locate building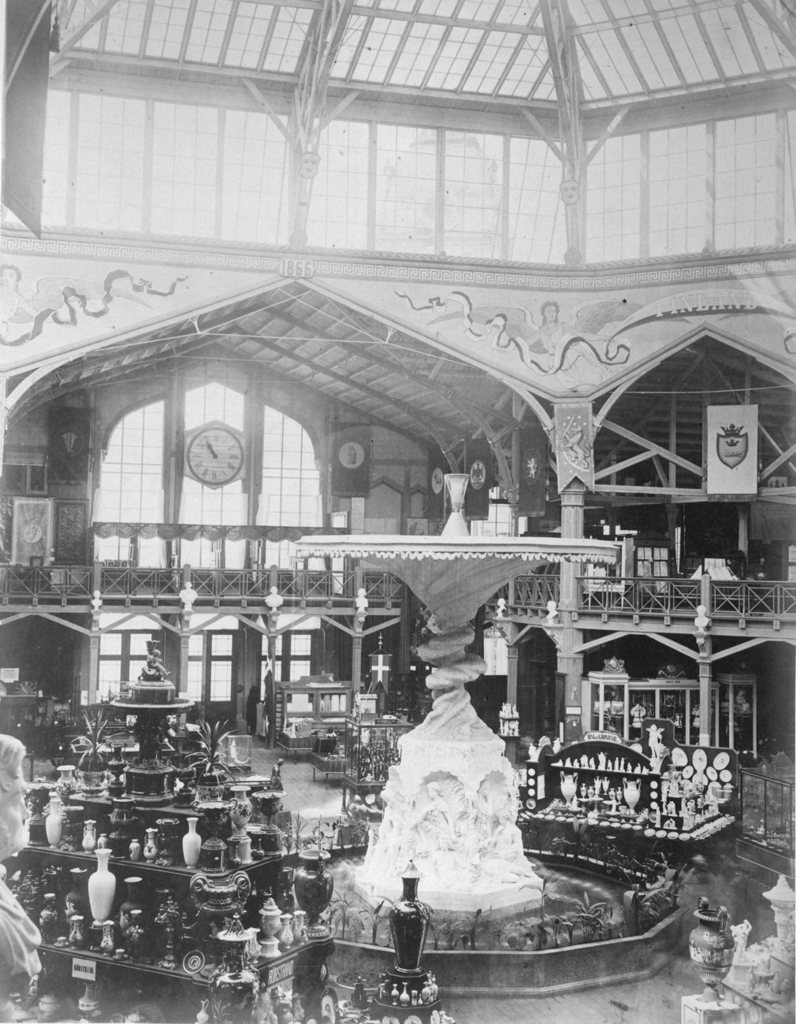
[x1=0, y1=4, x2=795, y2=1023]
